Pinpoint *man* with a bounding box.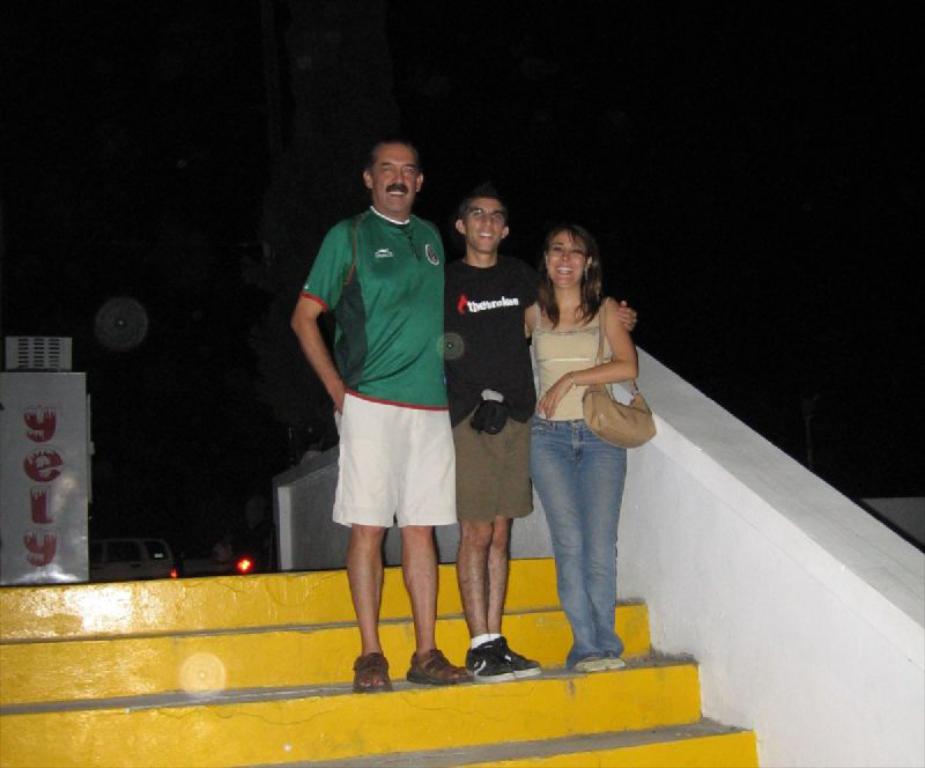
select_region(290, 130, 488, 688).
